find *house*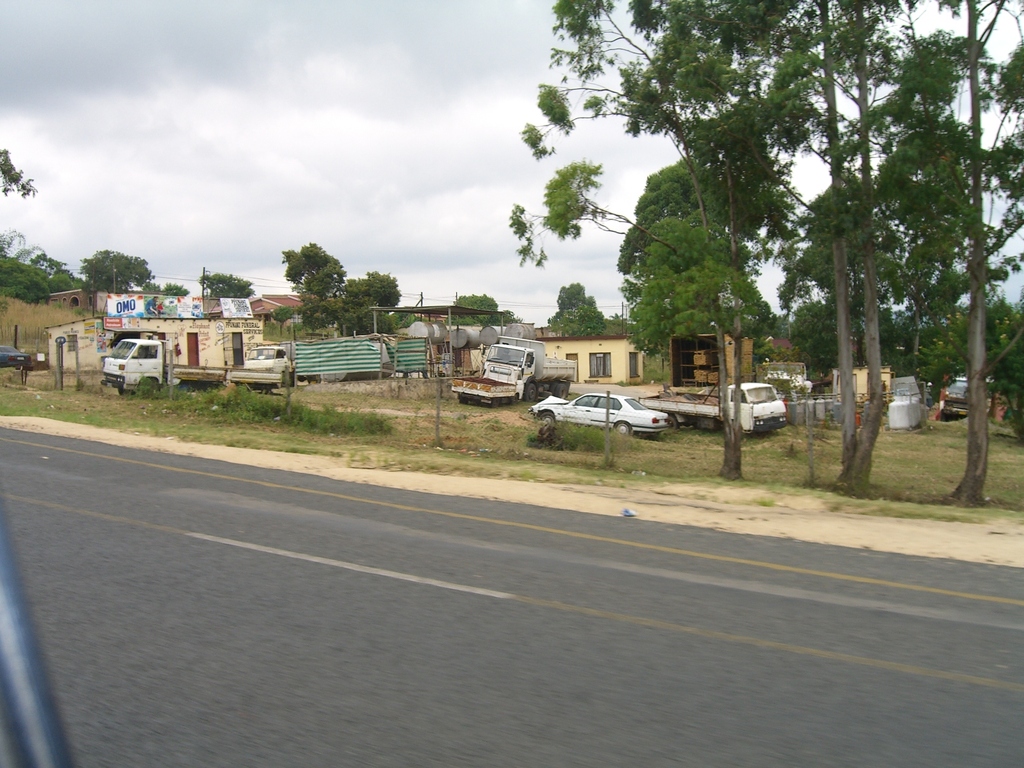
<box>612,319,753,409</box>
